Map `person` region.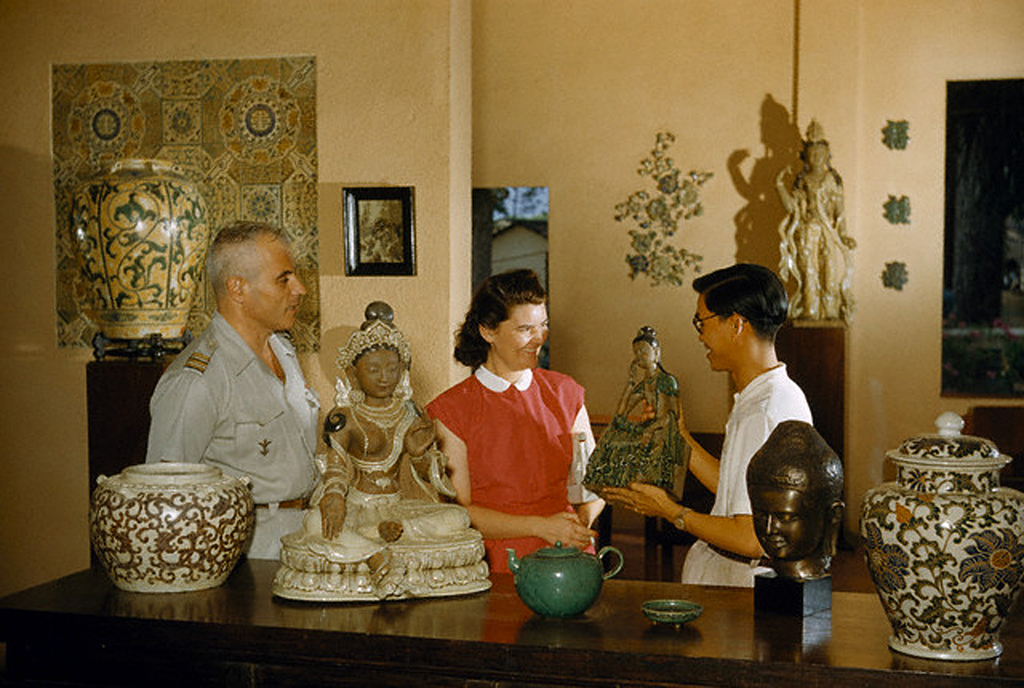
Mapped to 608 270 816 590.
